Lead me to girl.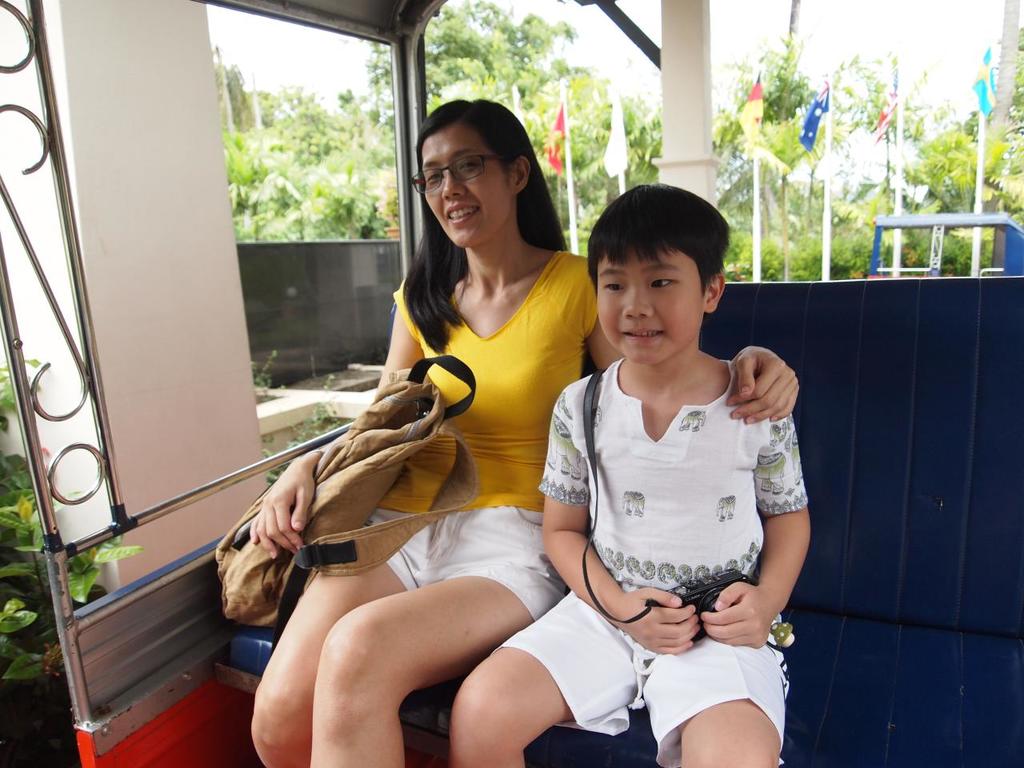
Lead to bbox=[250, 96, 802, 767].
